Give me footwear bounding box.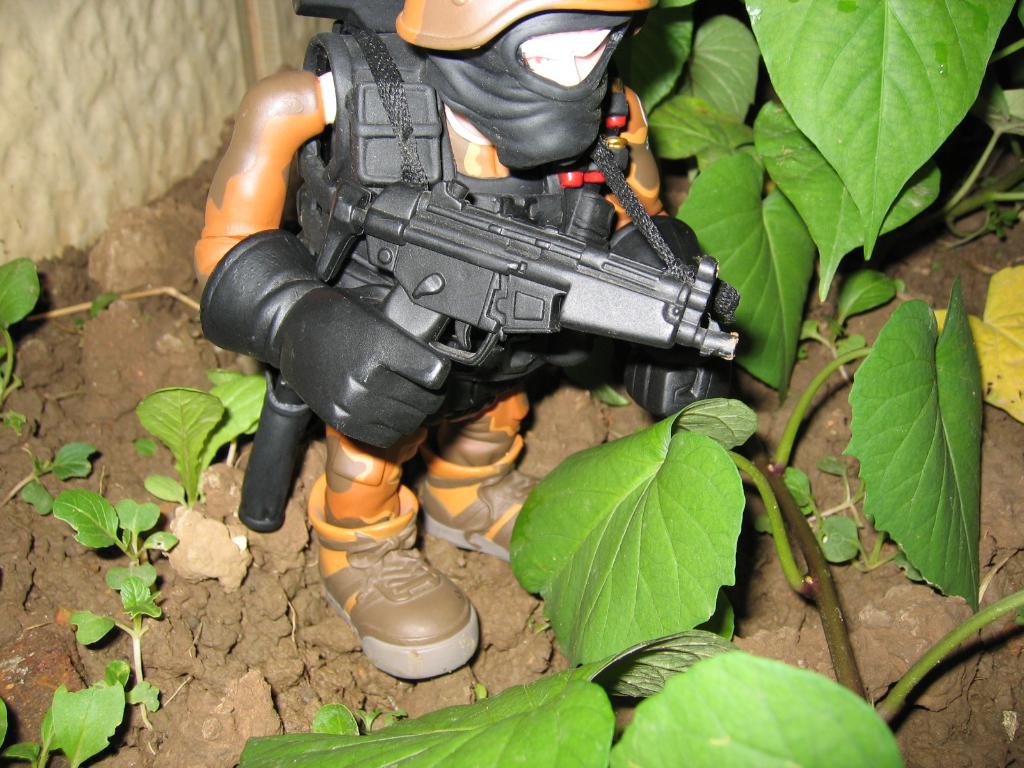
box=[414, 410, 544, 559].
